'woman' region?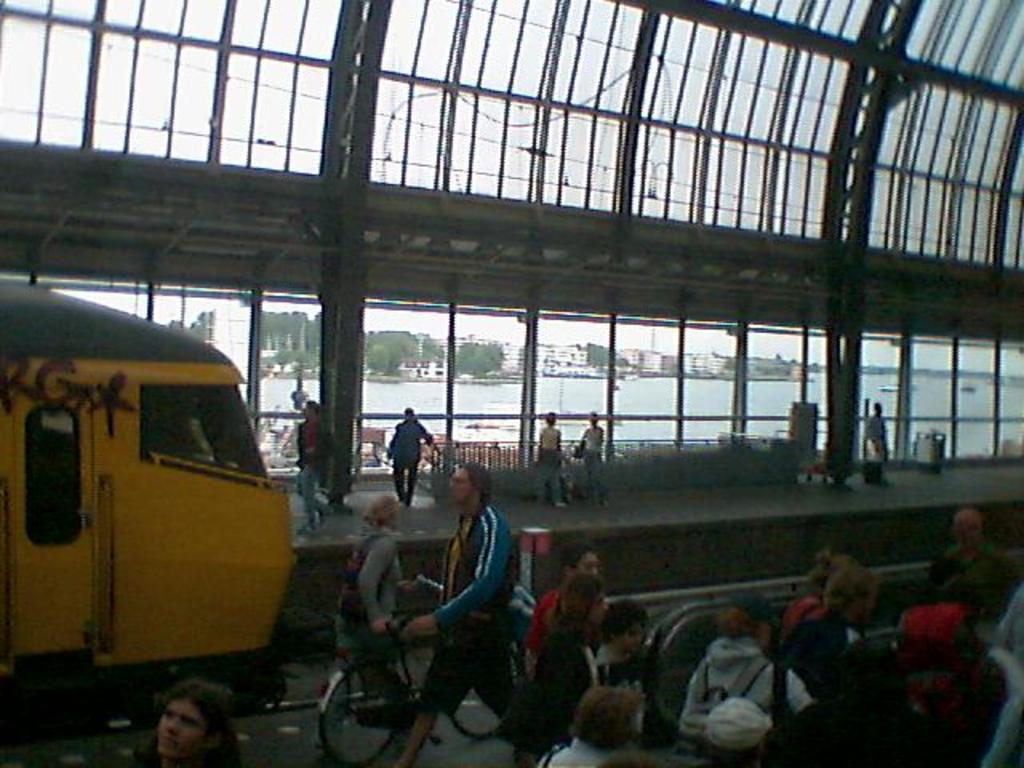
(514, 573, 618, 722)
